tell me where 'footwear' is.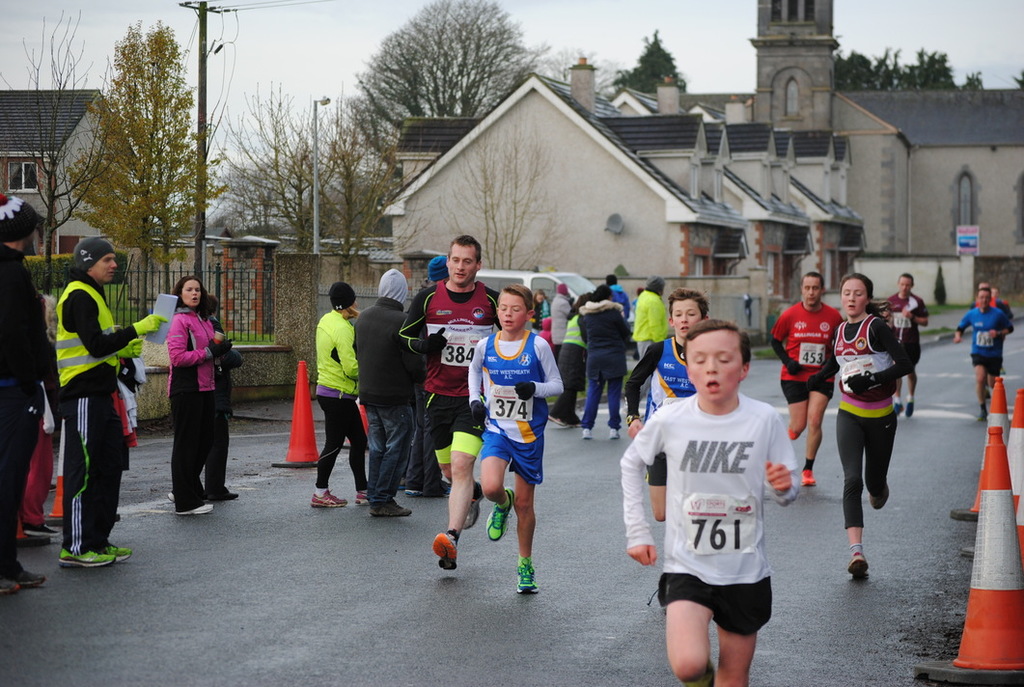
'footwear' is at {"x1": 177, "y1": 500, "x2": 216, "y2": 517}.
